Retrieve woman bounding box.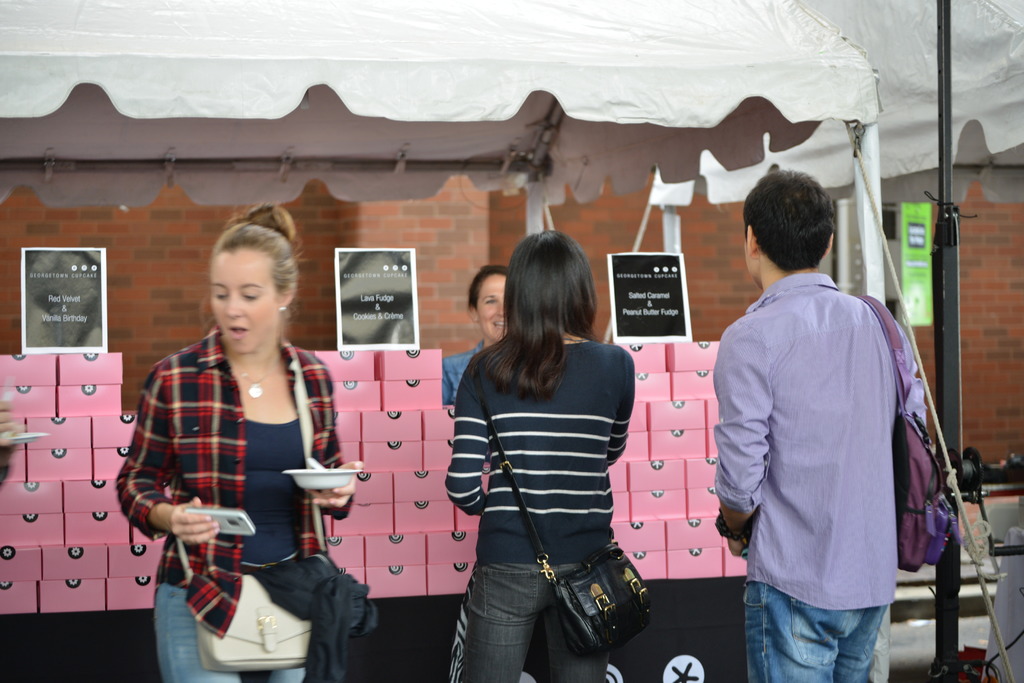
Bounding box: x1=114, y1=200, x2=363, y2=682.
